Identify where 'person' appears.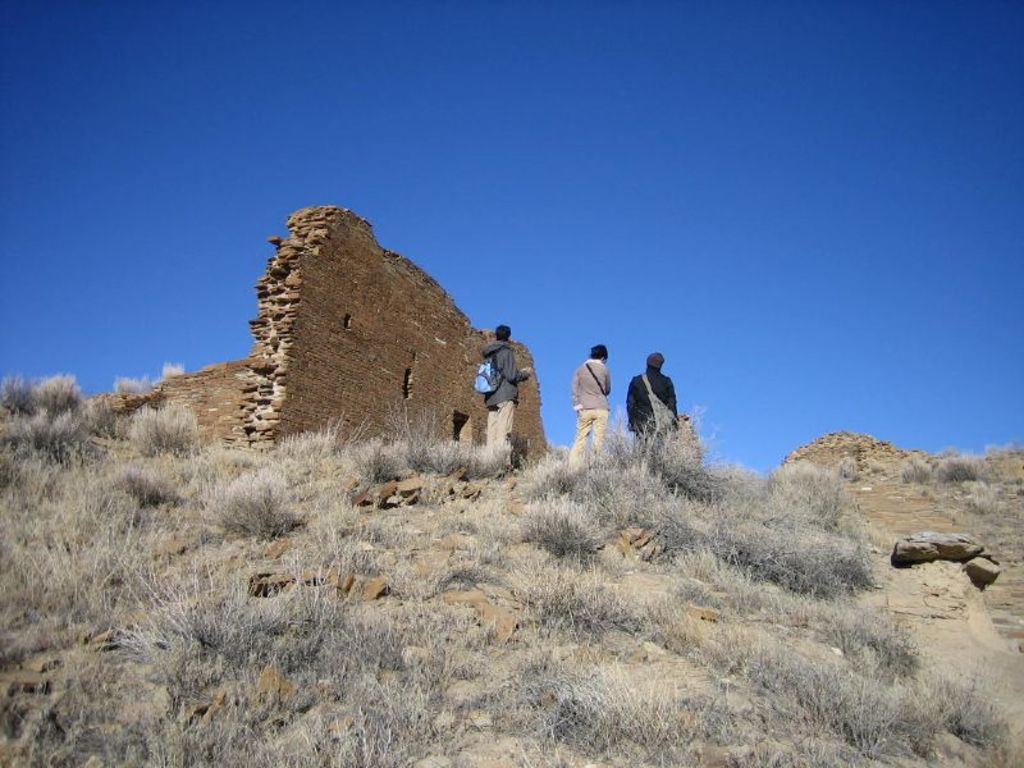
Appears at (x1=567, y1=343, x2=613, y2=467).
